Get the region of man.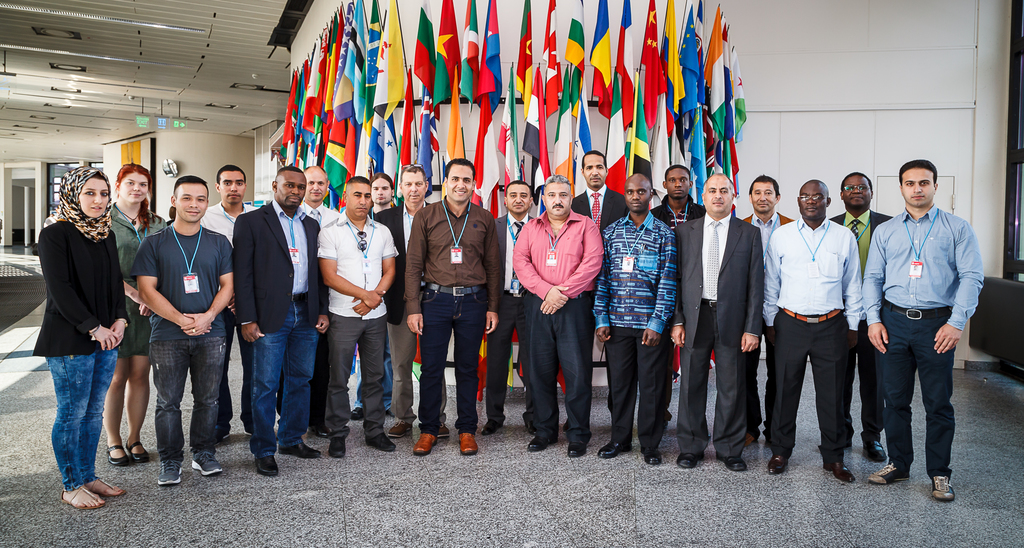
298/161/344/431.
